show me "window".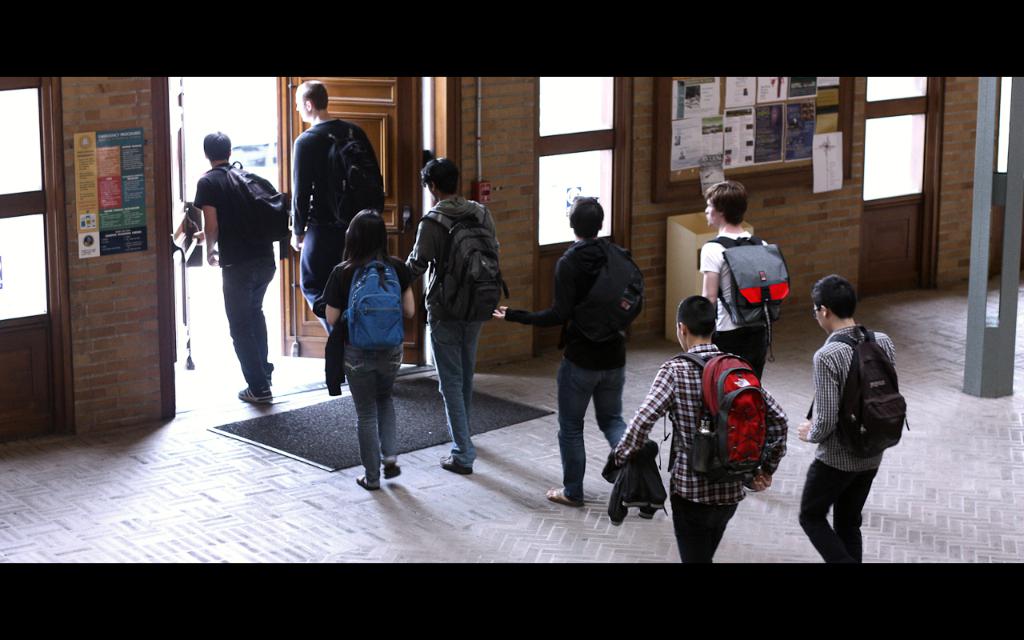
"window" is here: box(529, 70, 613, 256).
